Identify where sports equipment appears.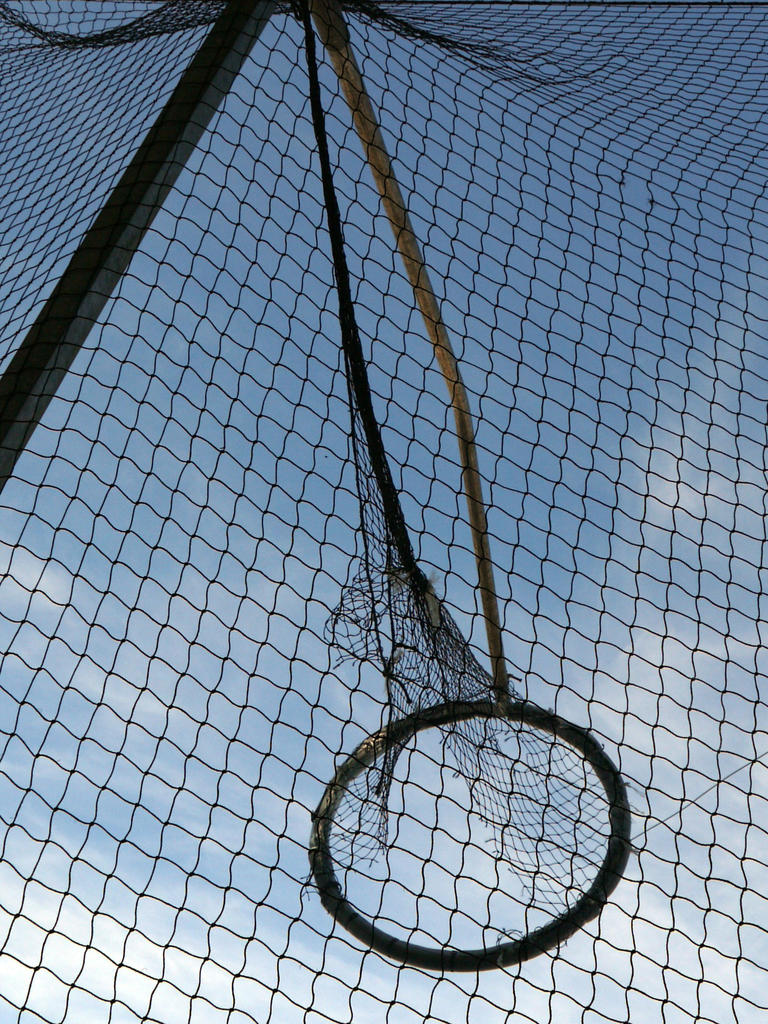
Appears at pyautogui.locateOnScreen(0, 0, 767, 1023).
